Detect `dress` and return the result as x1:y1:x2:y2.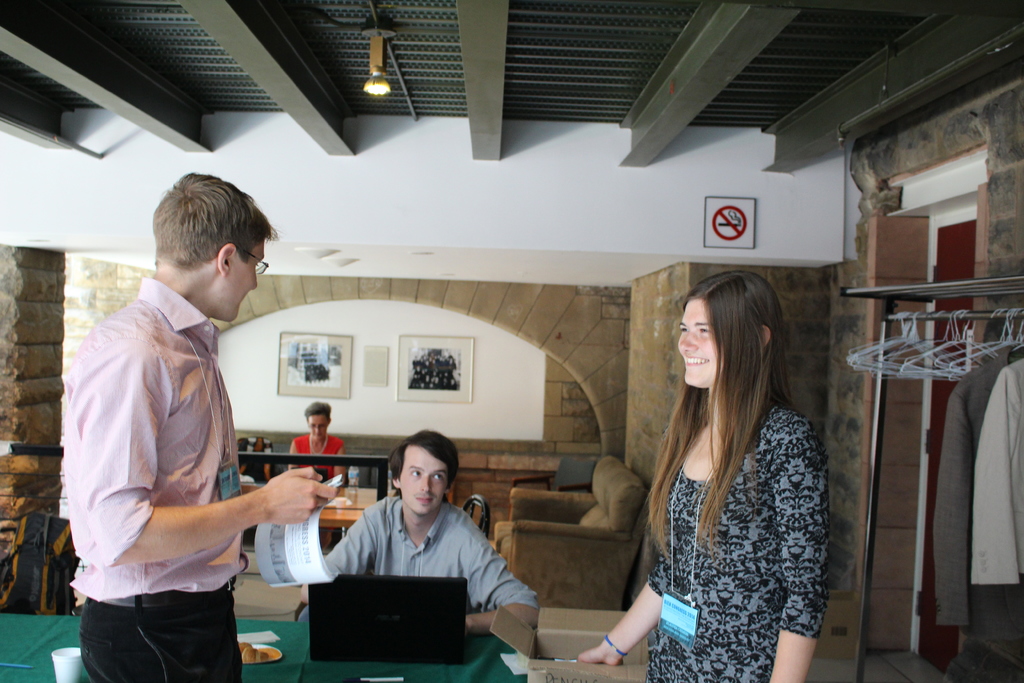
296:433:342:484.
